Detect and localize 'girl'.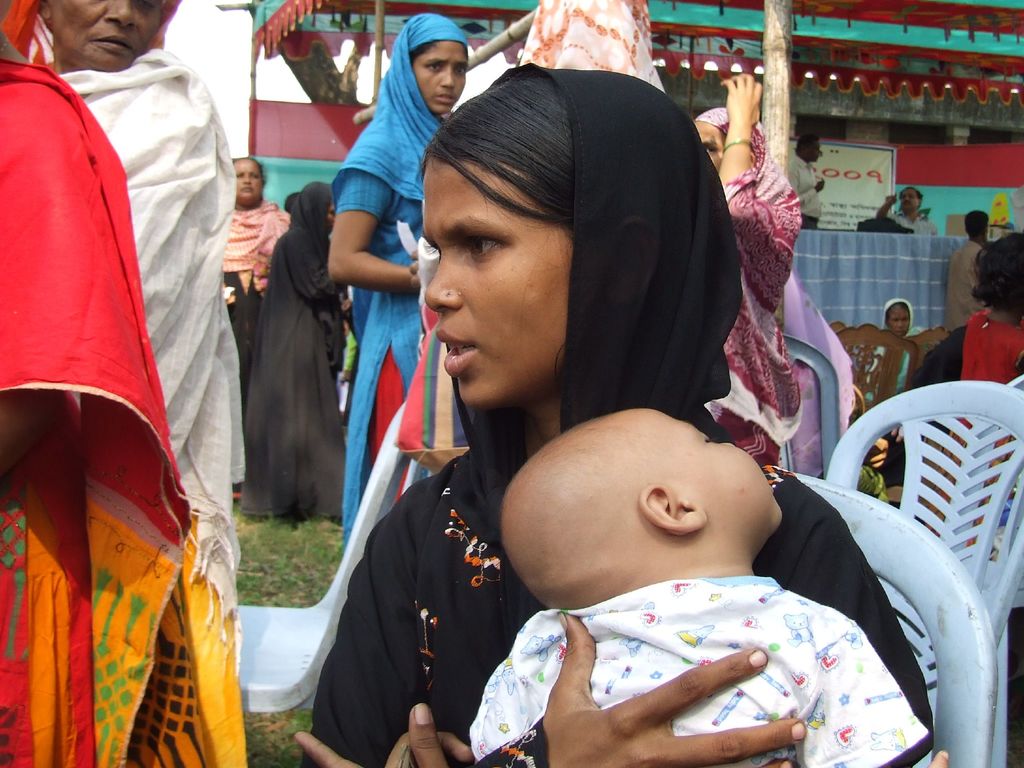
Localized at 913 233 1023 685.
